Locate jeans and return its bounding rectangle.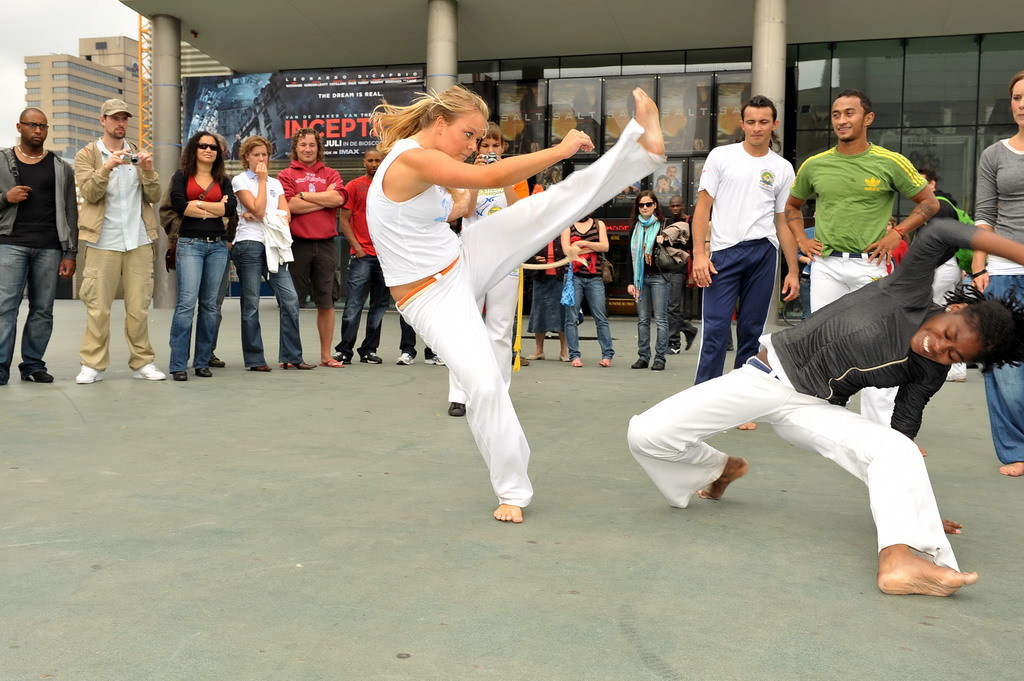
{"x1": 635, "y1": 273, "x2": 667, "y2": 364}.
